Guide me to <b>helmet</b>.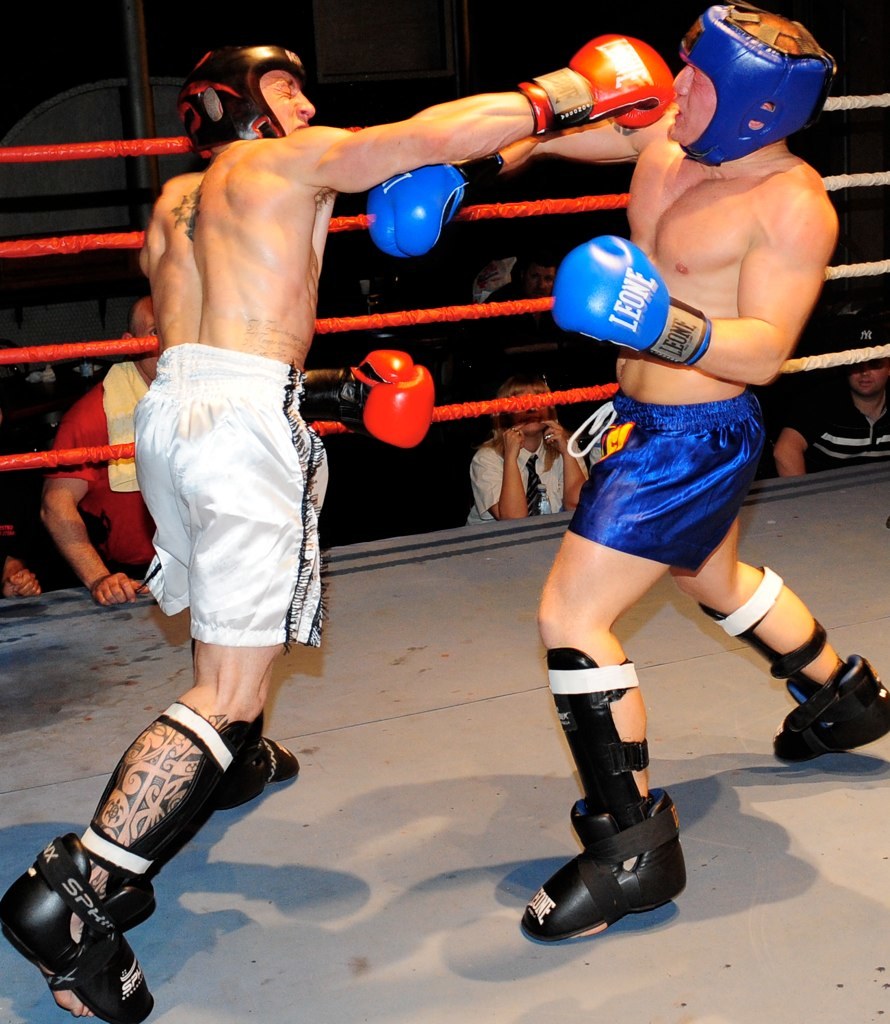
Guidance: [677,0,837,166].
